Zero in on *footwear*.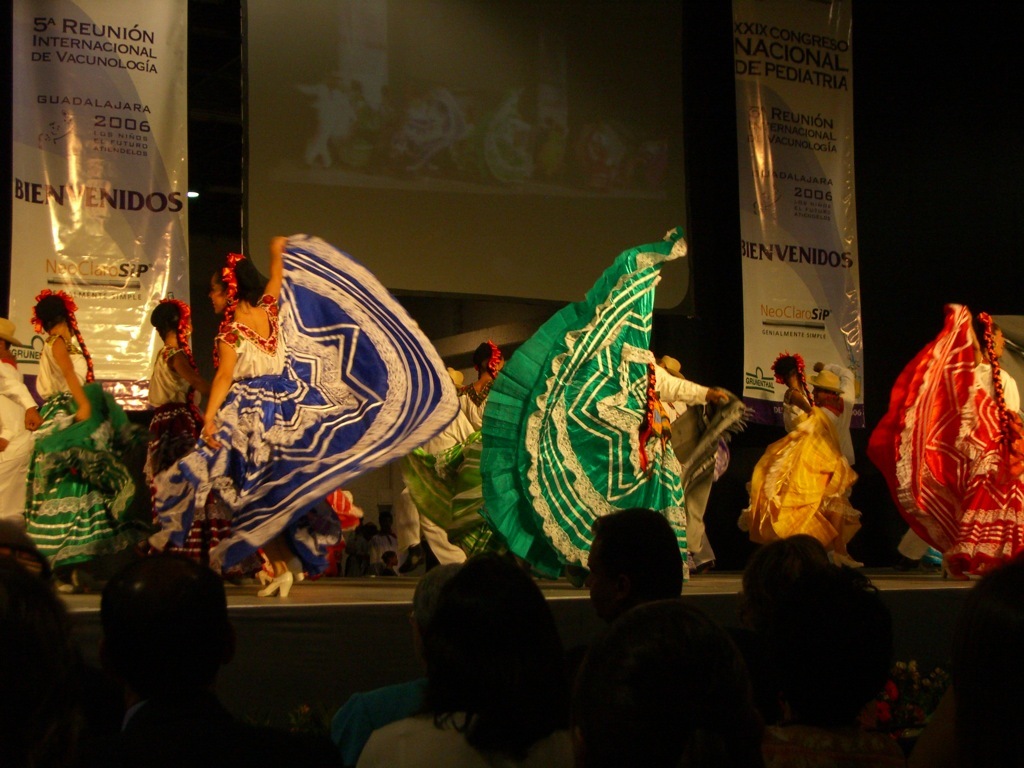
Zeroed in: l=284, t=558, r=301, b=582.
